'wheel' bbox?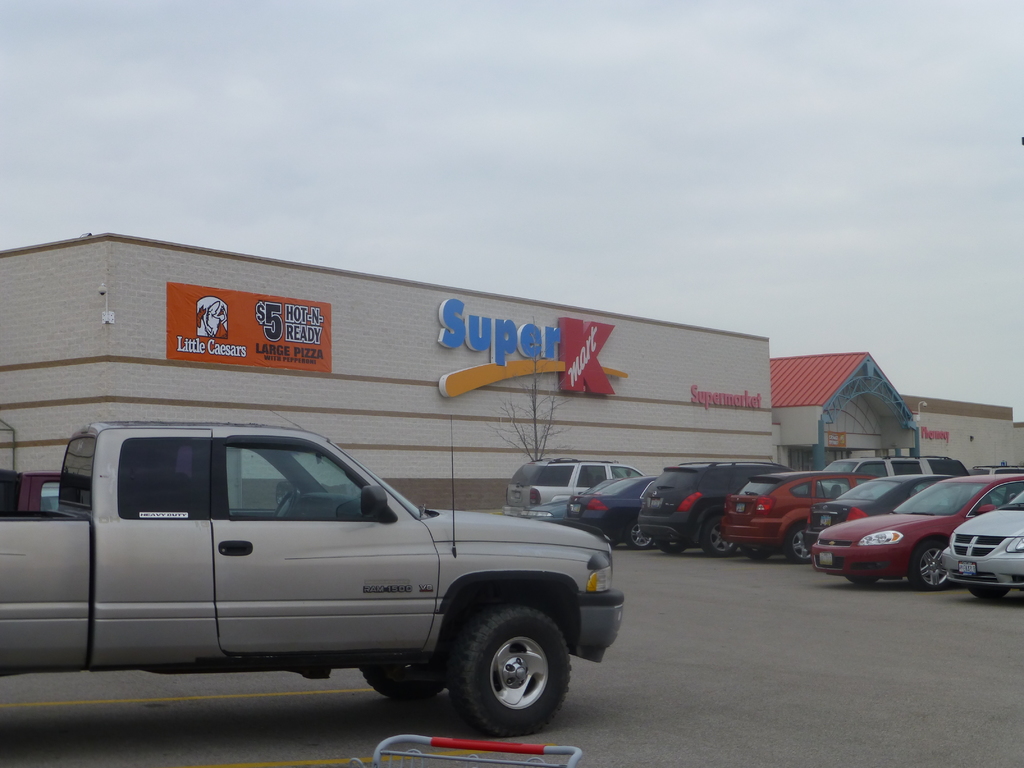
(left=907, top=543, right=958, bottom=591)
